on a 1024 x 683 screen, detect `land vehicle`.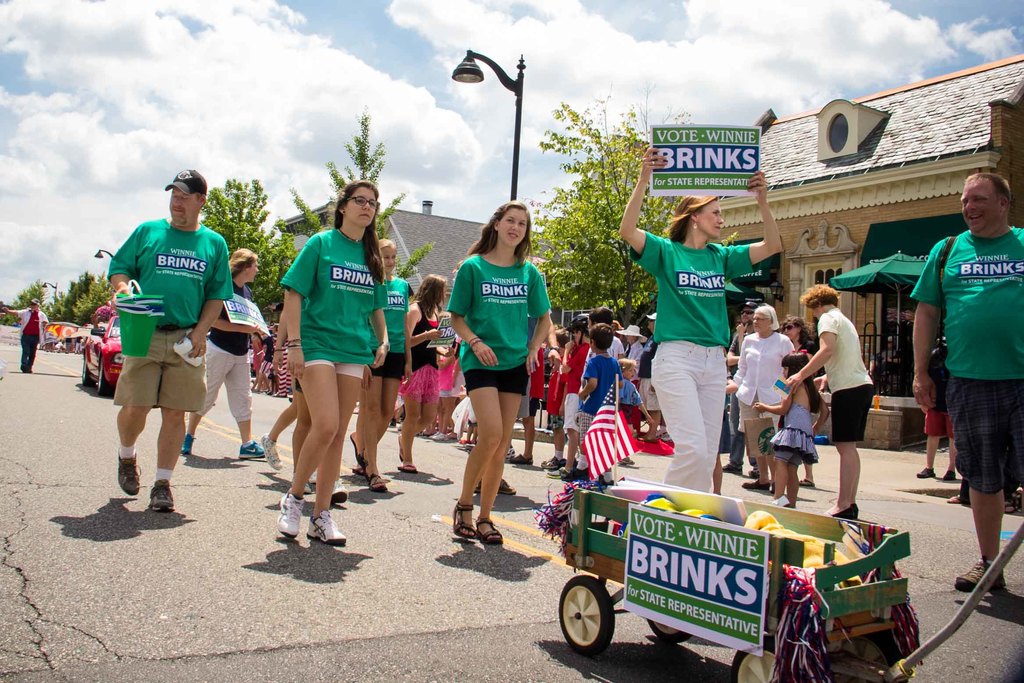
77/312/170/395.
